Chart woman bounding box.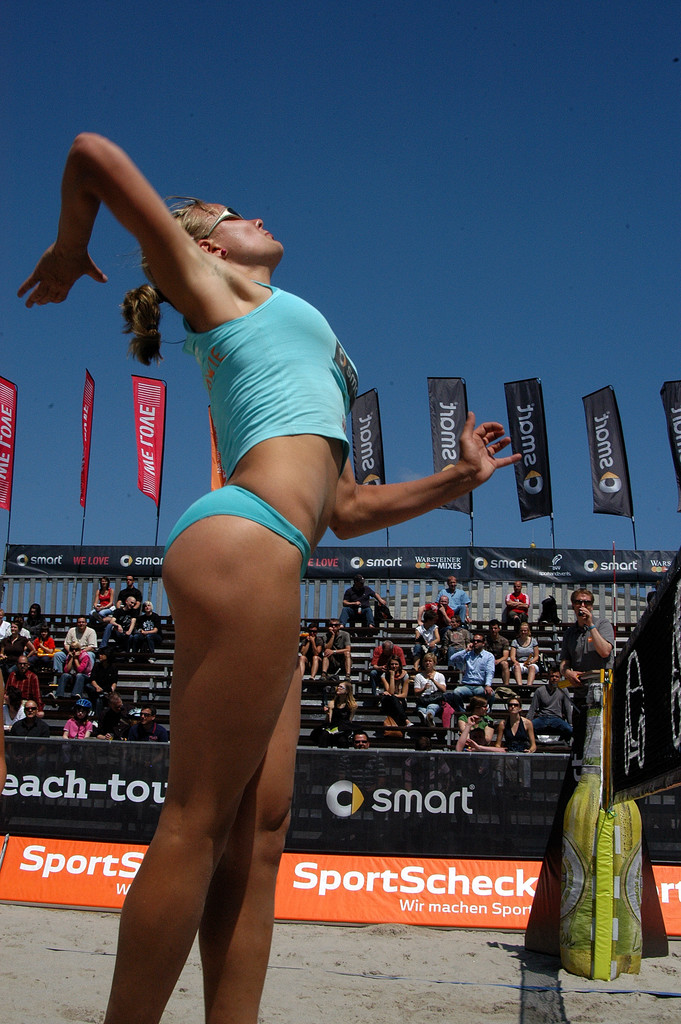
Charted: BBox(513, 622, 539, 691).
